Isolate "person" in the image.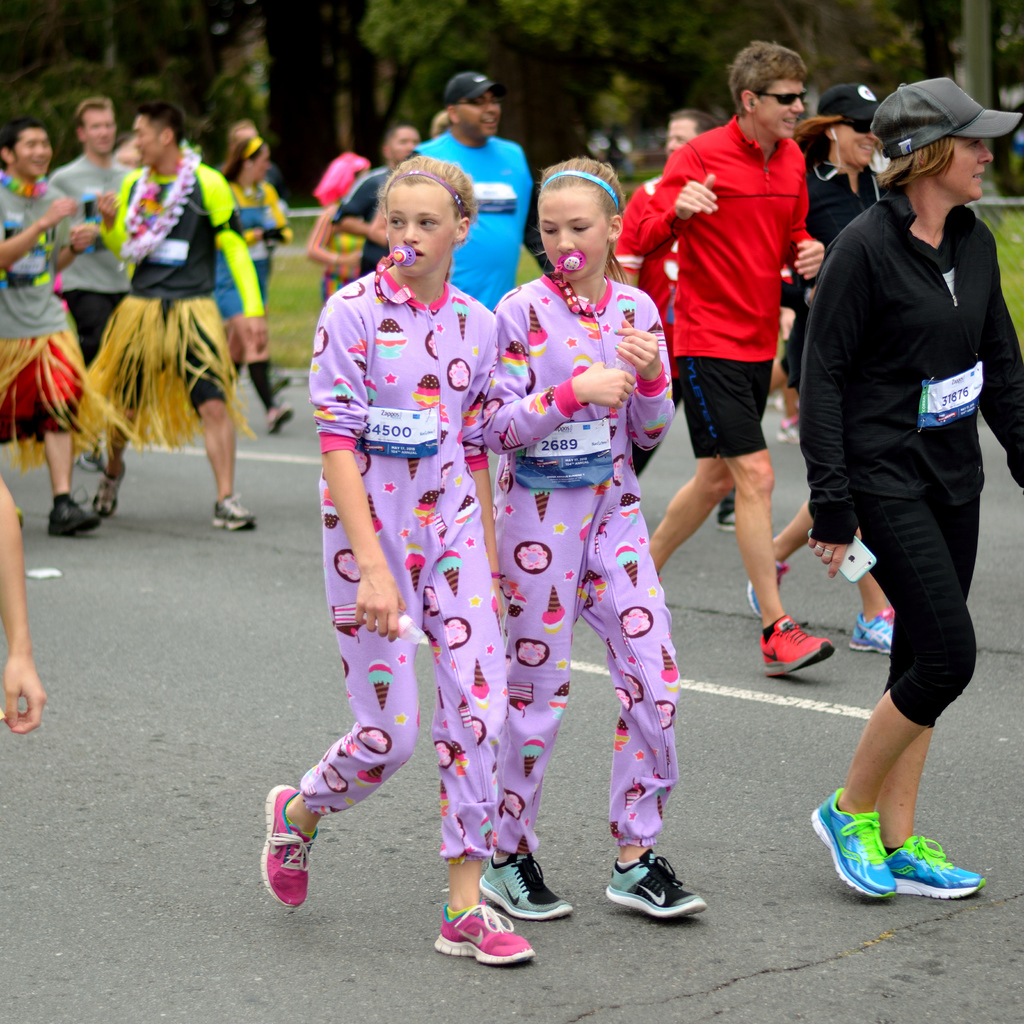
Isolated region: {"left": 209, "top": 125, "right": 292, "bottom": 445}.
